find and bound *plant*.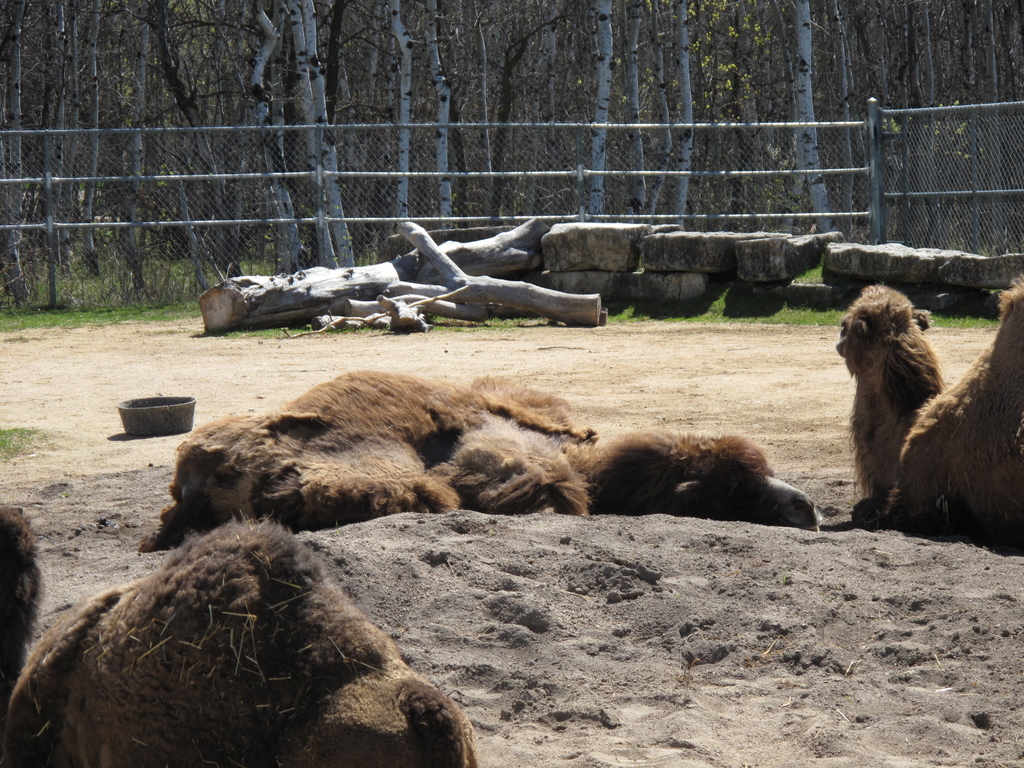
Bound: crop(0, 425, 36, 452).
